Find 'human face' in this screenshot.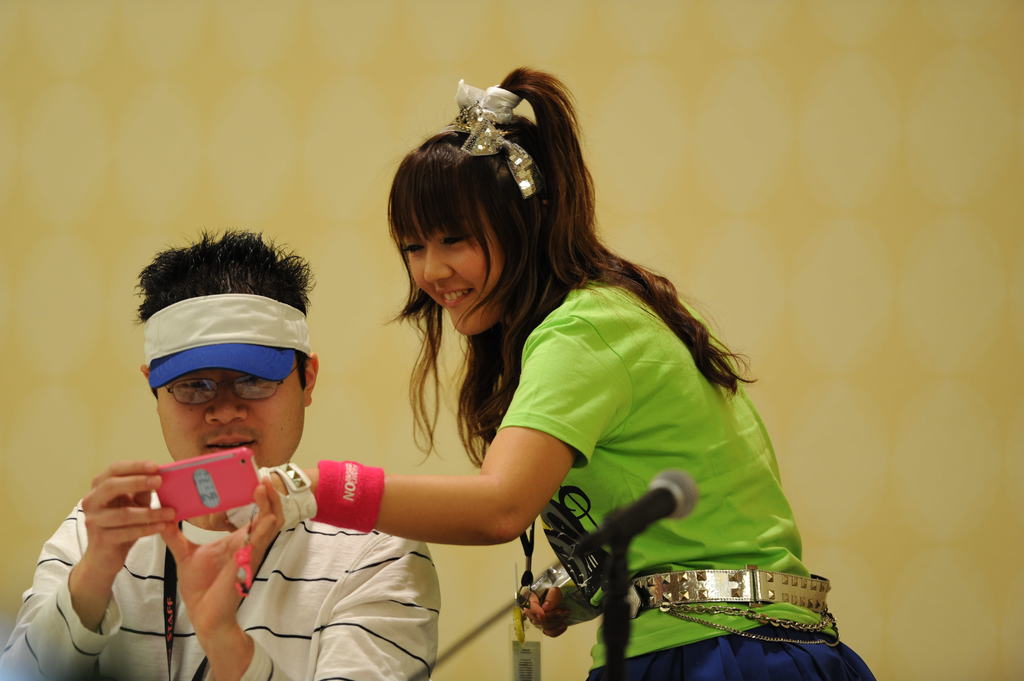
The bounding box for 'human face' is 408 202 504 334.
